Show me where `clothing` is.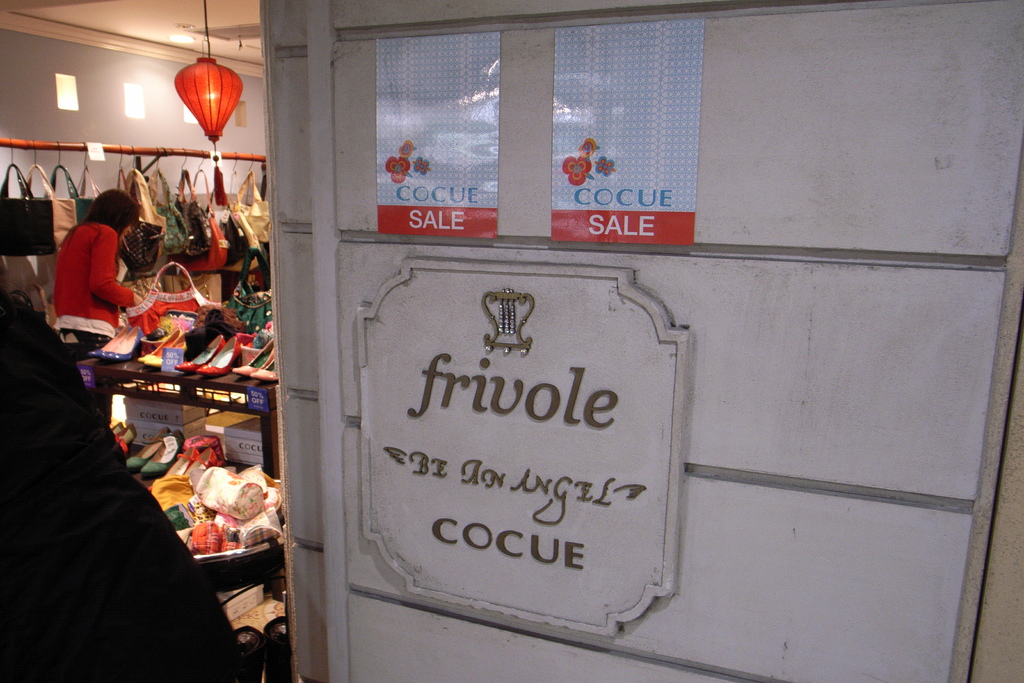
`clothing` is at (55, 221, 135, 352).
